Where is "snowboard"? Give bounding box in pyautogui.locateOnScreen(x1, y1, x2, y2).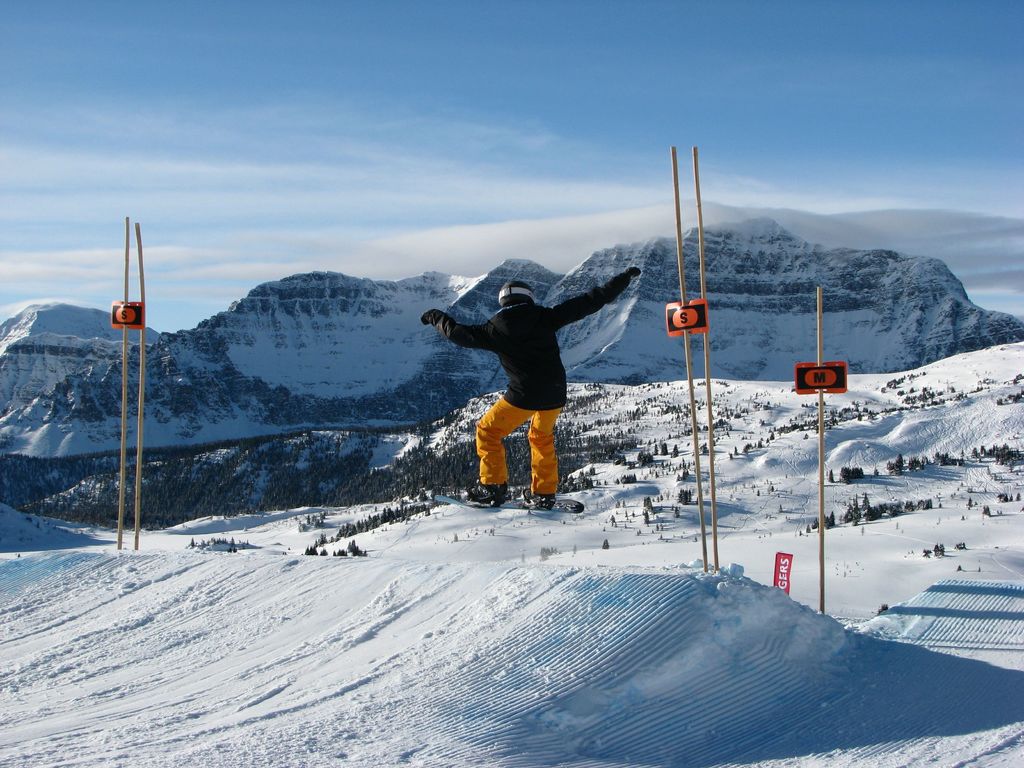
pyautogui.locateOnScreen(433, 483, 584, 511).
